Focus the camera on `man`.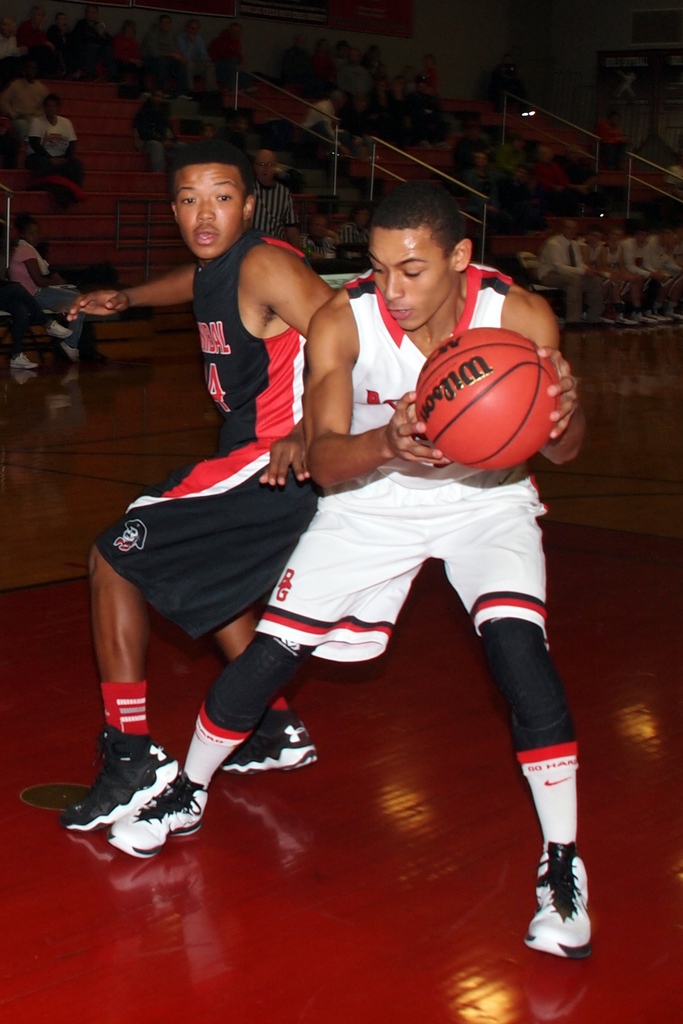
Focus region: (52,147,339,829).
